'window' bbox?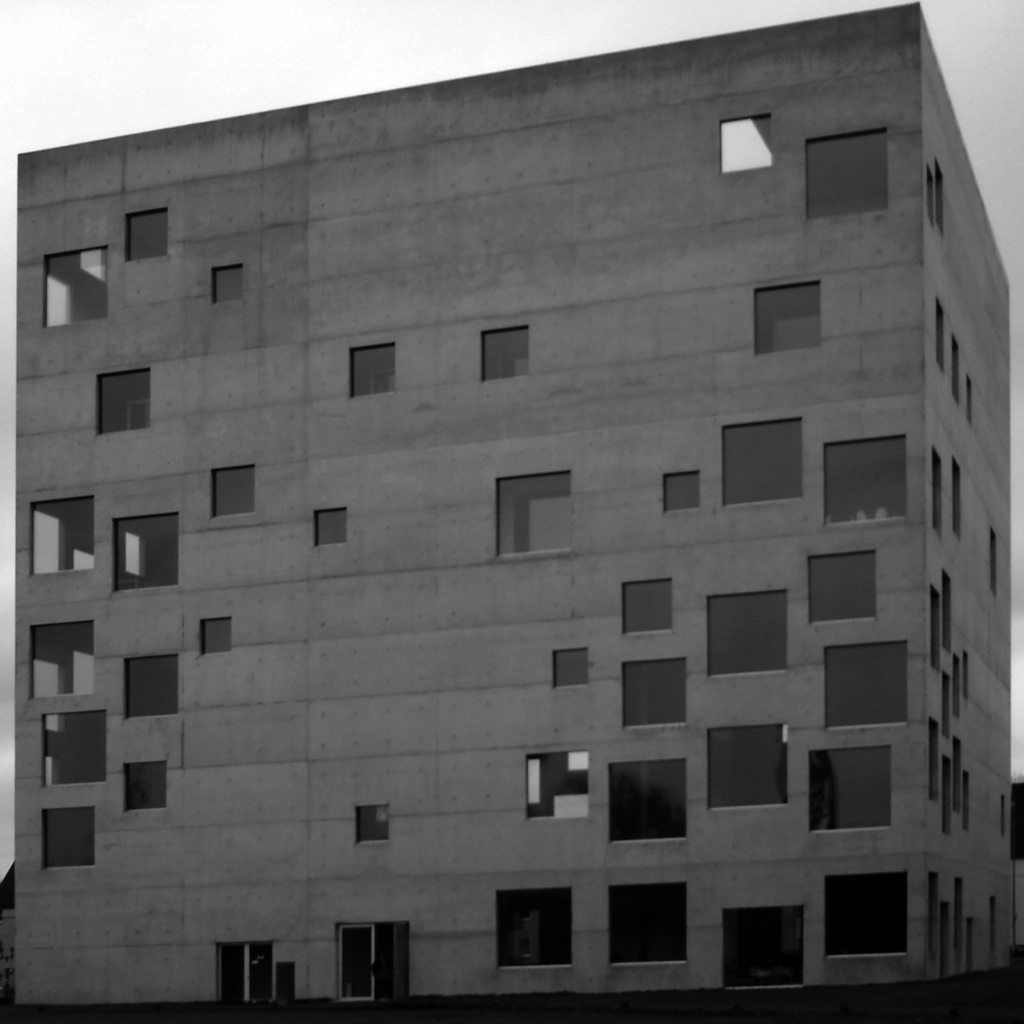
x1=125, y1=655, x2=179, y2=716
